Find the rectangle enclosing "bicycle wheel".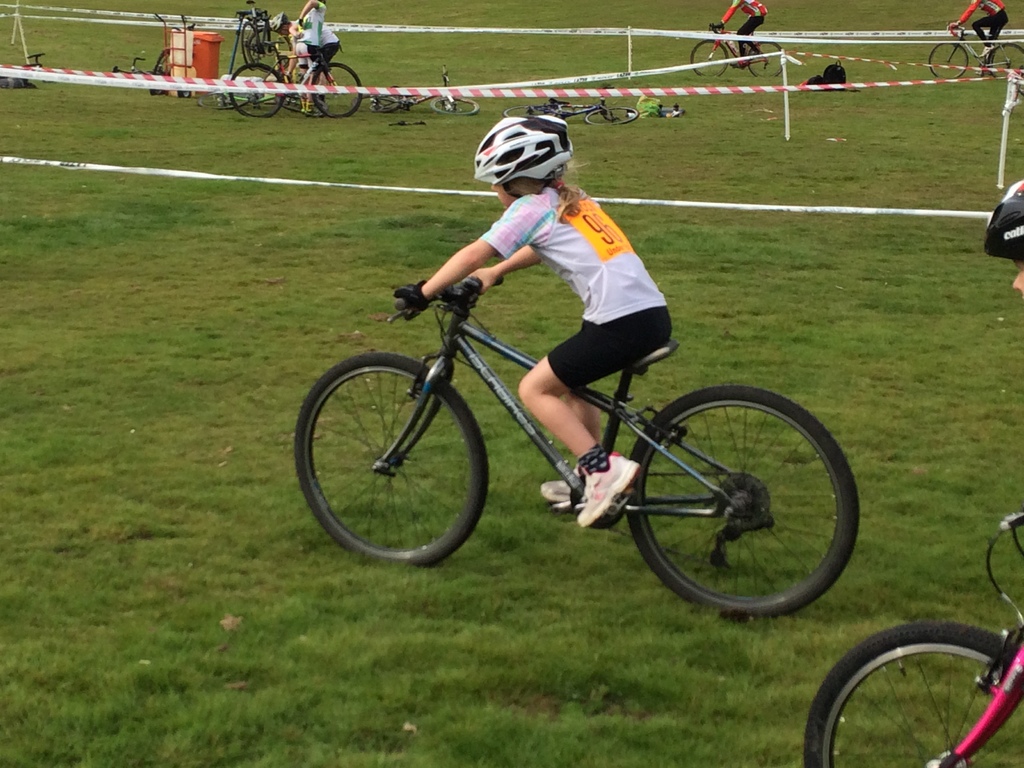
locate(285, 353, 489, 574).
